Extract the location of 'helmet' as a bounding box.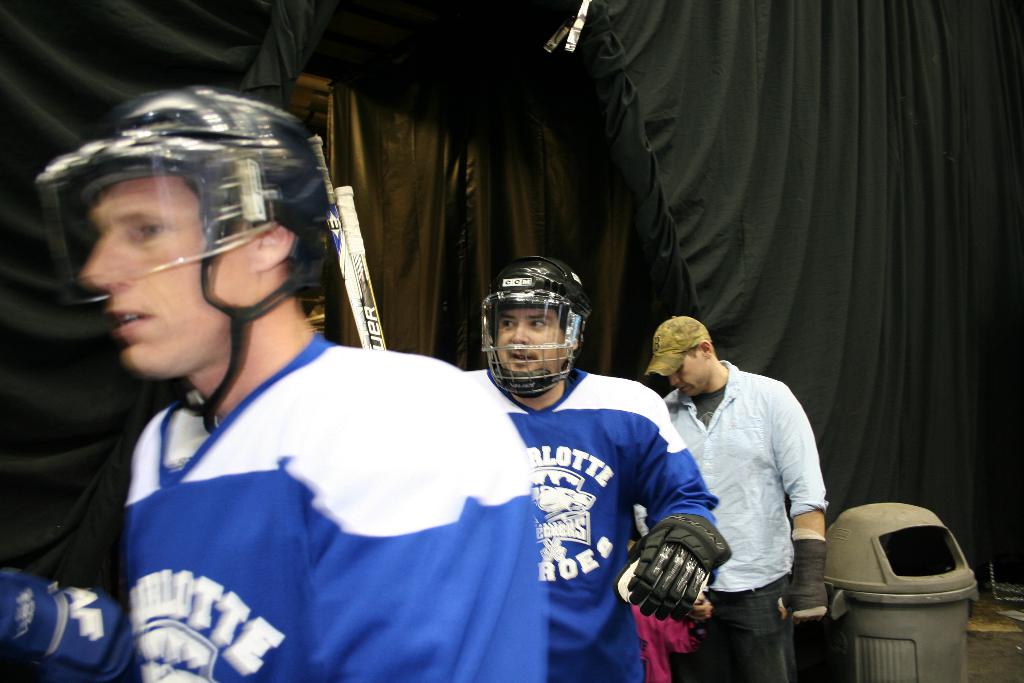
[x1=476, y1=264, x2=598, y2=404].
